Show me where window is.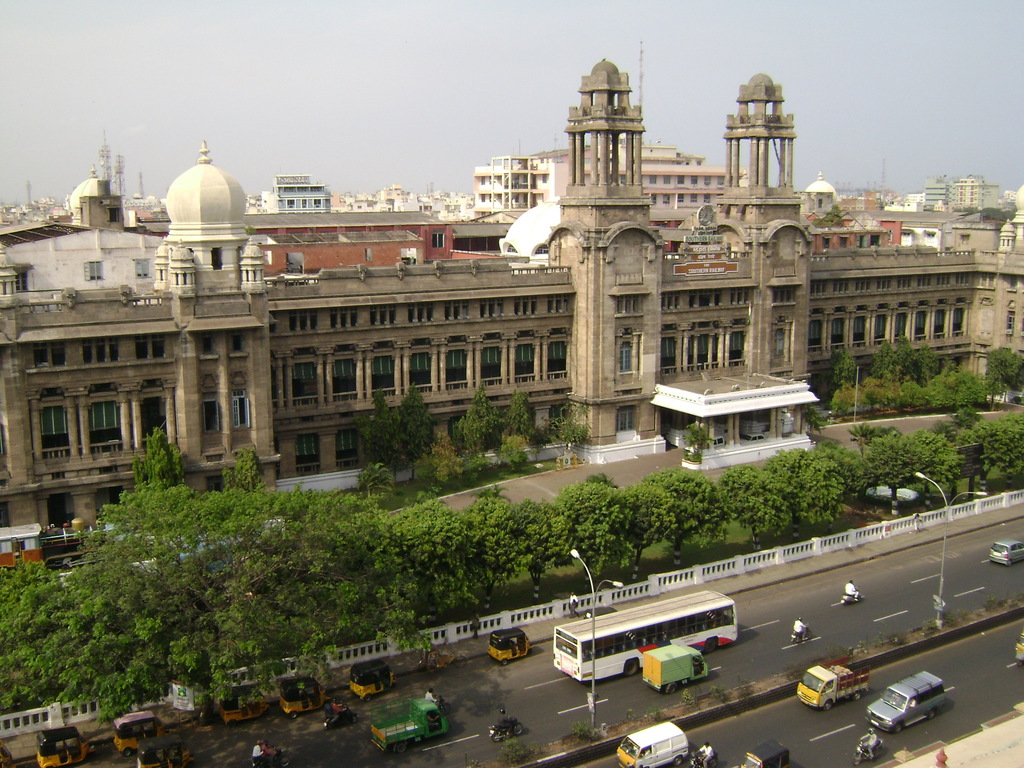
window is at rect(769, 286, 797, 303).
